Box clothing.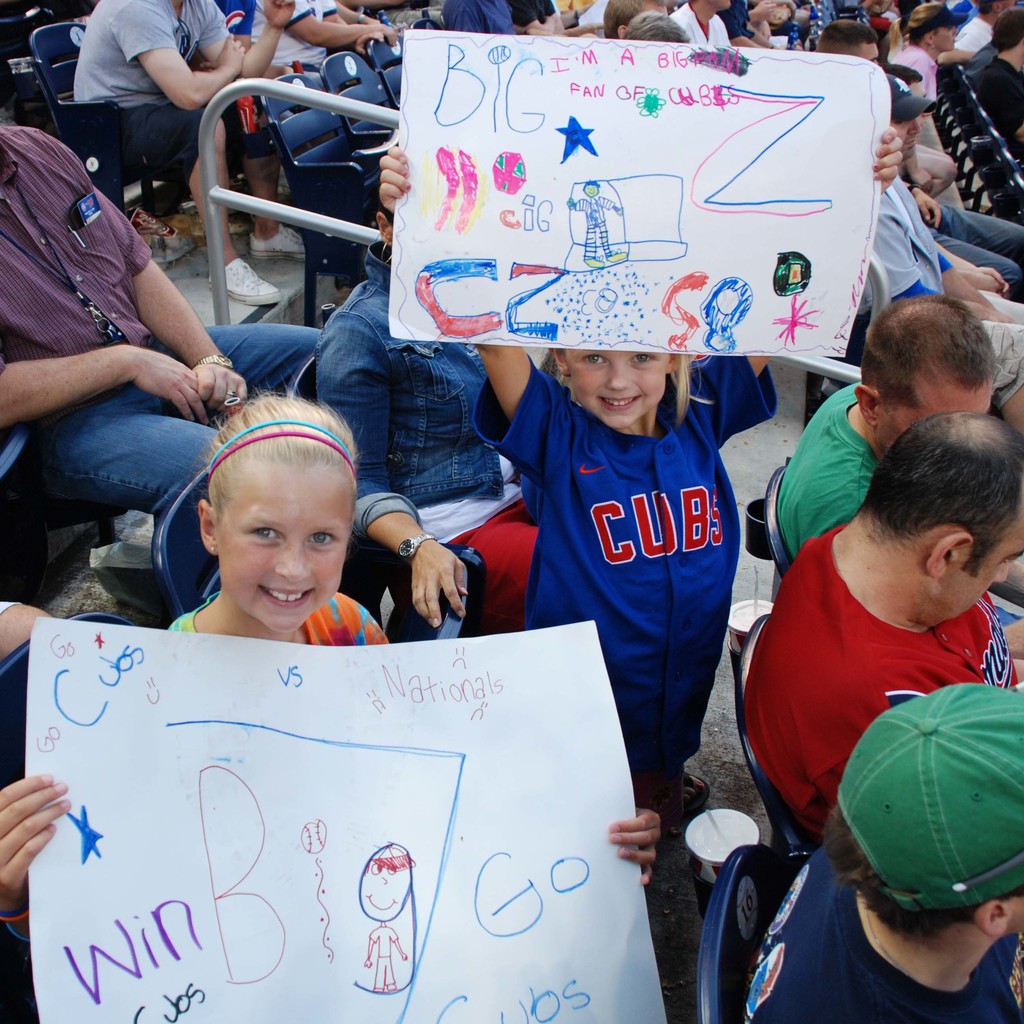
[316, 234, 534, 622].
